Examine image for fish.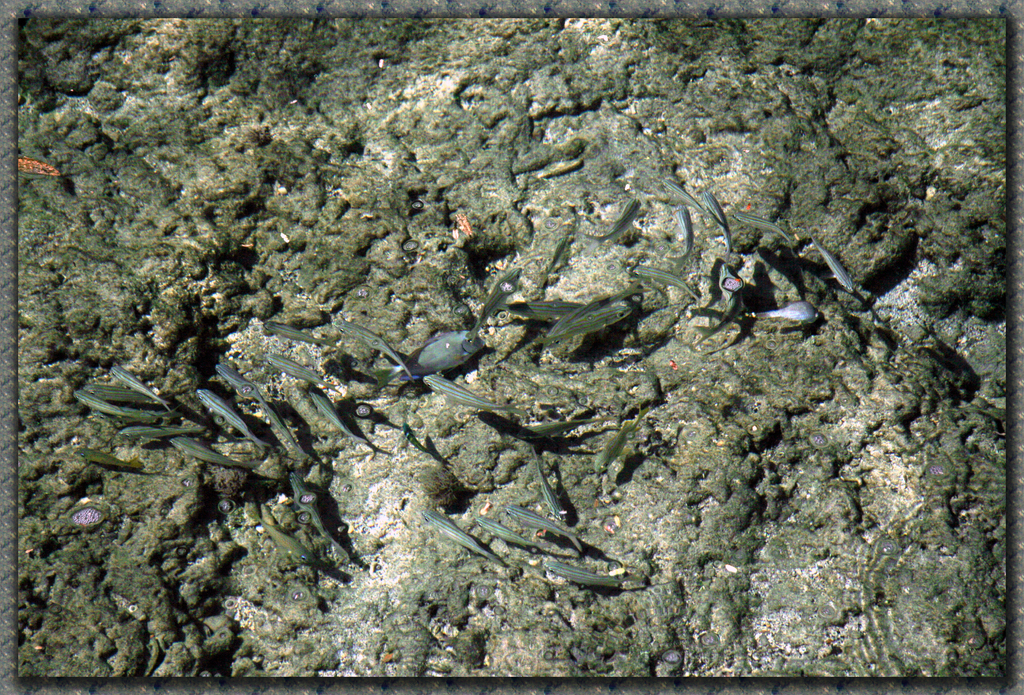
Examination result: <bbox>534, 303, 632, 352</bbox>.
